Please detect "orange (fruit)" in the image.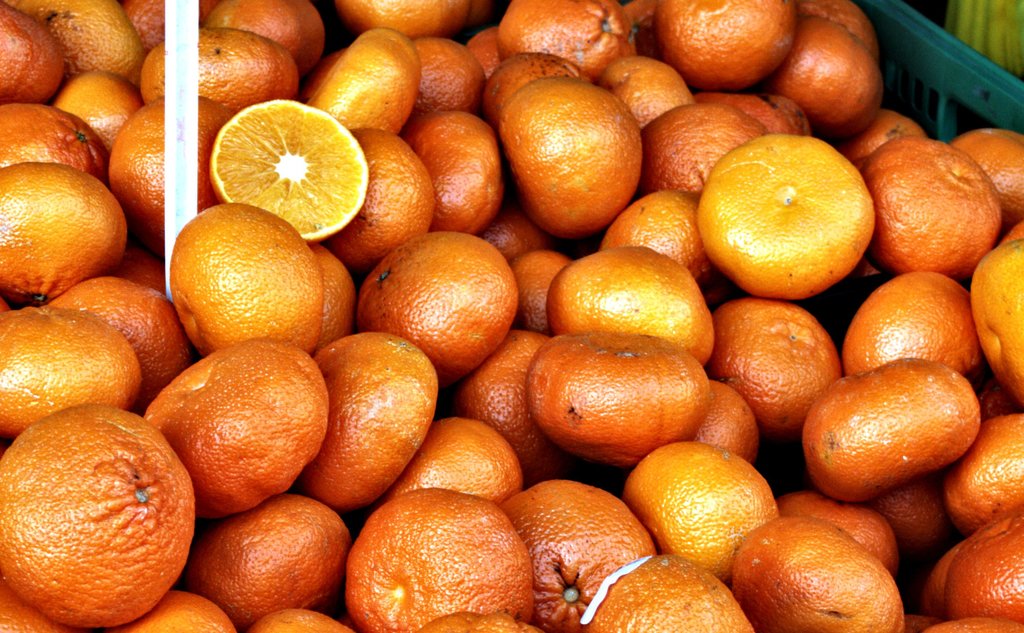
{"x1": 640, "y1": 102, "x2": 760, "y2": 209}.
